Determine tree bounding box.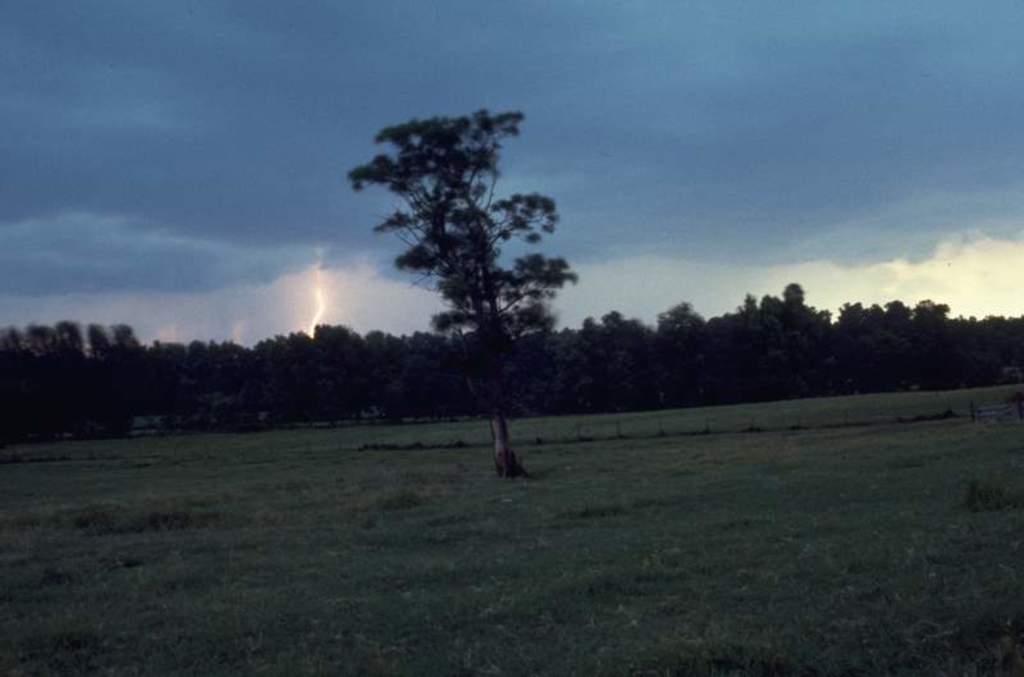
Determined: (346,105,585,481).
